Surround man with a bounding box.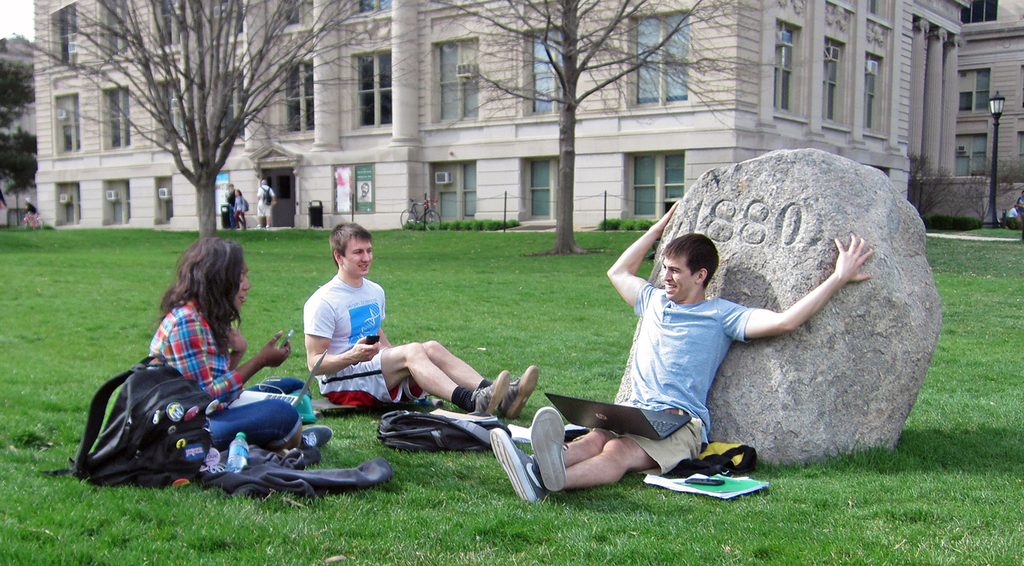
select_region(298, 220, 541, 425).
